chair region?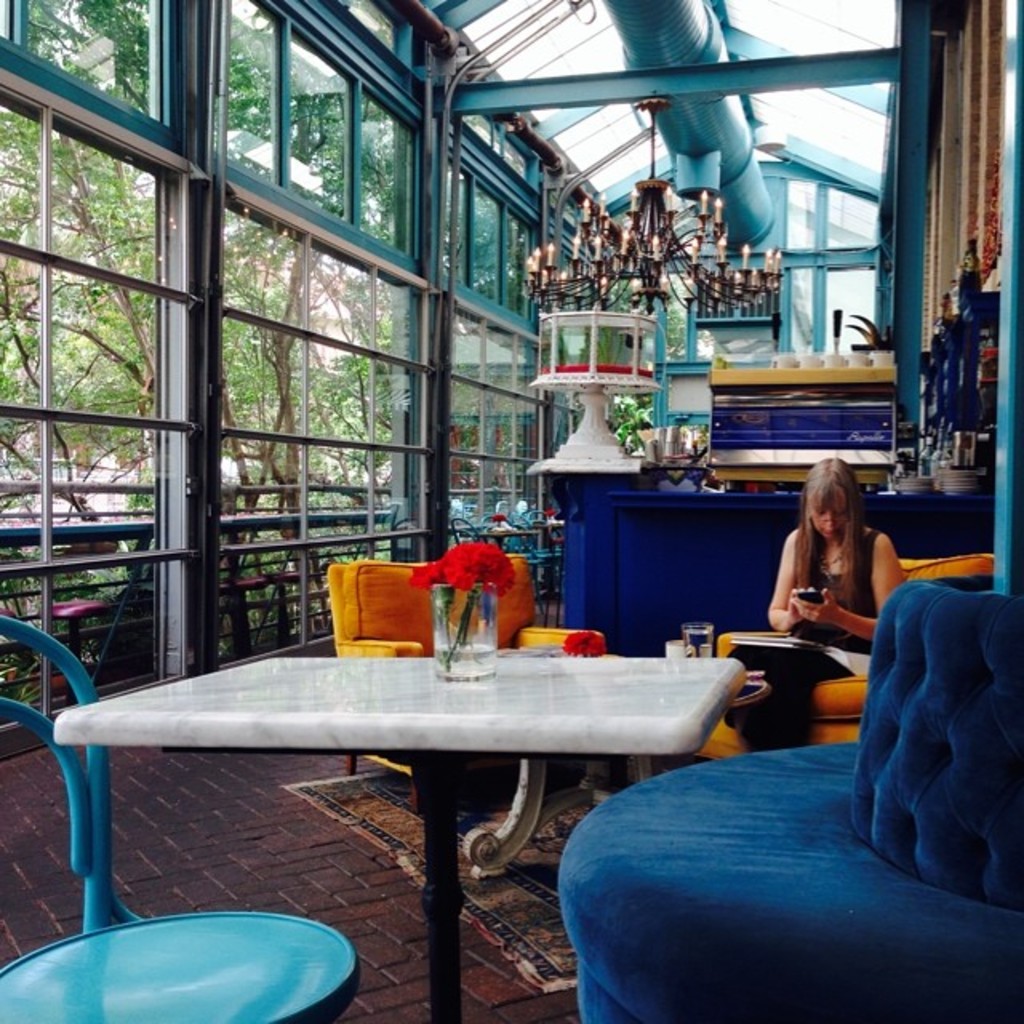
{"left": 269, "top": 530, "right": 310, "bottom": 645}
